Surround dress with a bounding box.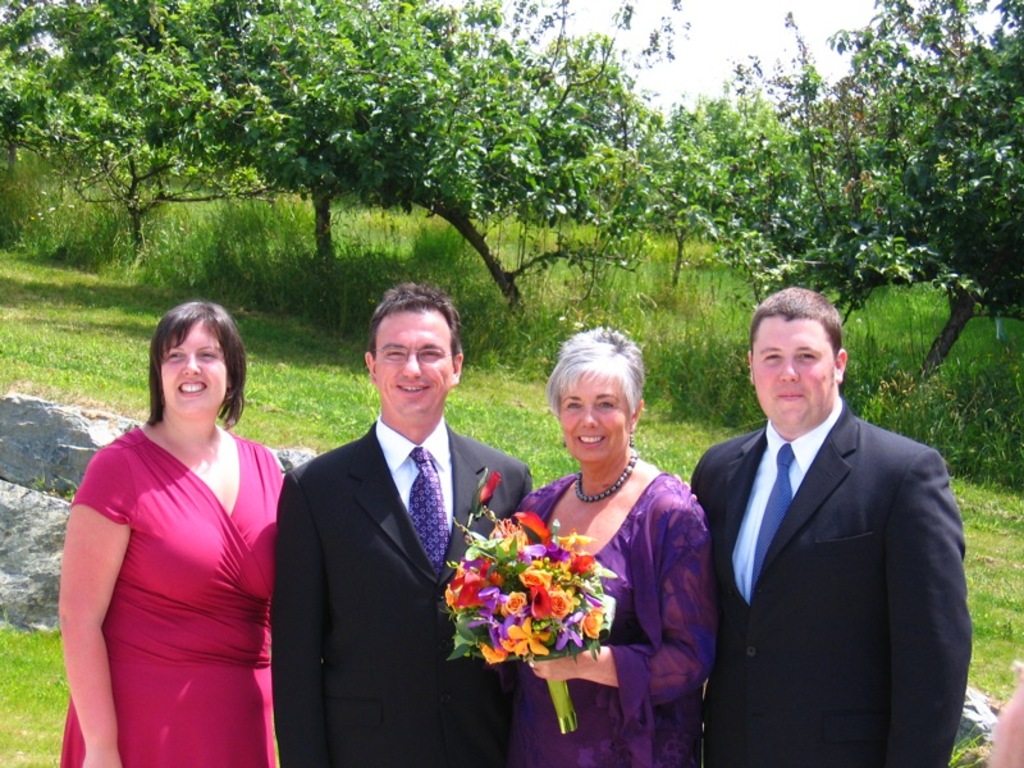
[left=60, top=428, right=283, bottom=767].
